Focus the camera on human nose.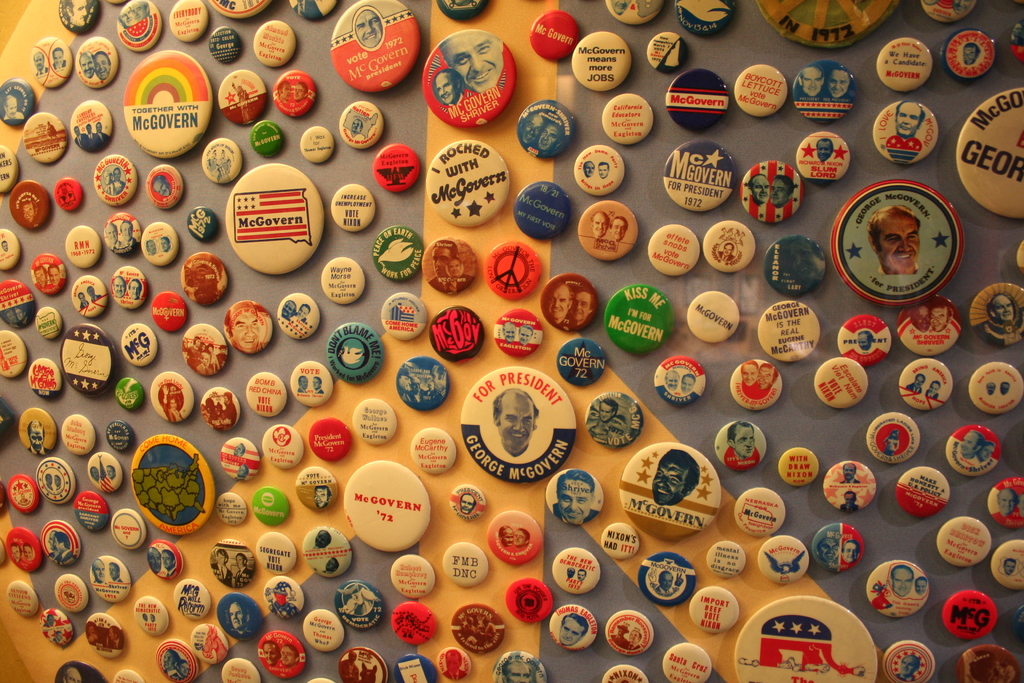
Focus region: bbox=[552, 300, 559, 307].
